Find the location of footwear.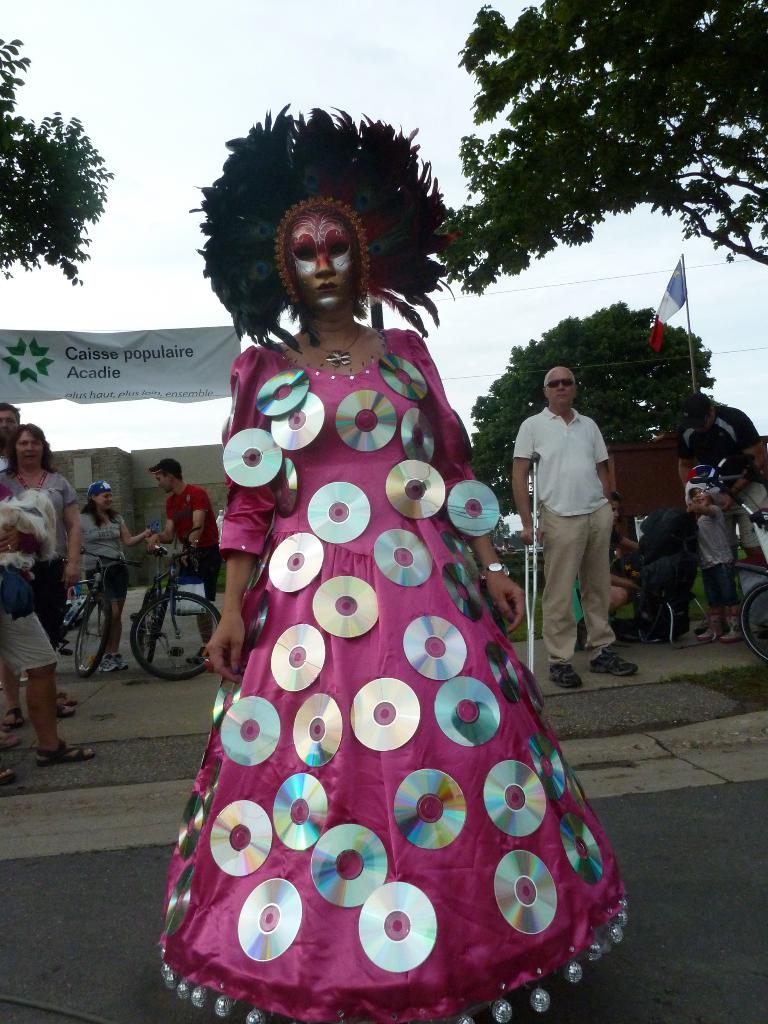
Location: <box>548,665,583,688</box>.
